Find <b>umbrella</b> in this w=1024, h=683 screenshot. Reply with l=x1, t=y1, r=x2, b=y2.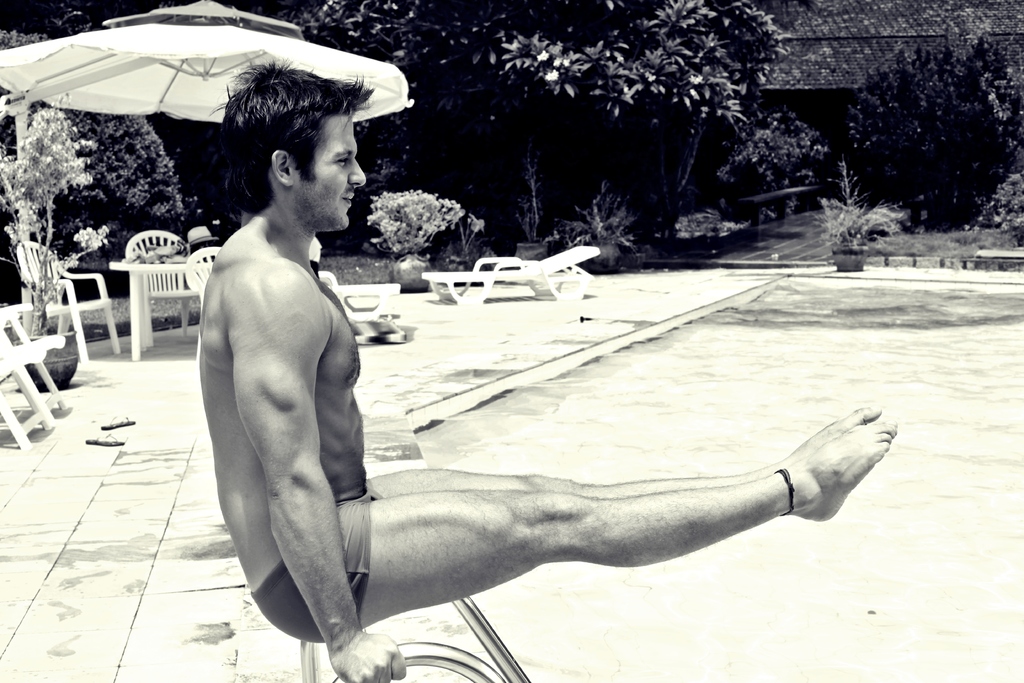
l=0, t=0, r=412, b=333.
